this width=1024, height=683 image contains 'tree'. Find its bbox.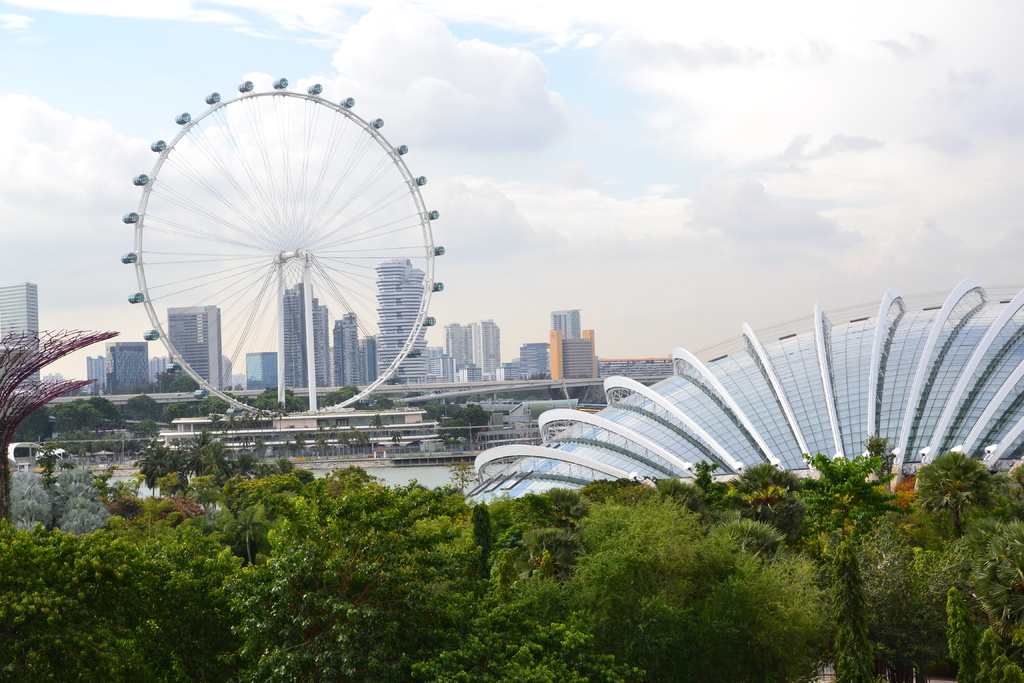
{"x1": 947, "y1": 575, "x2": 983, "y2": 682}.
